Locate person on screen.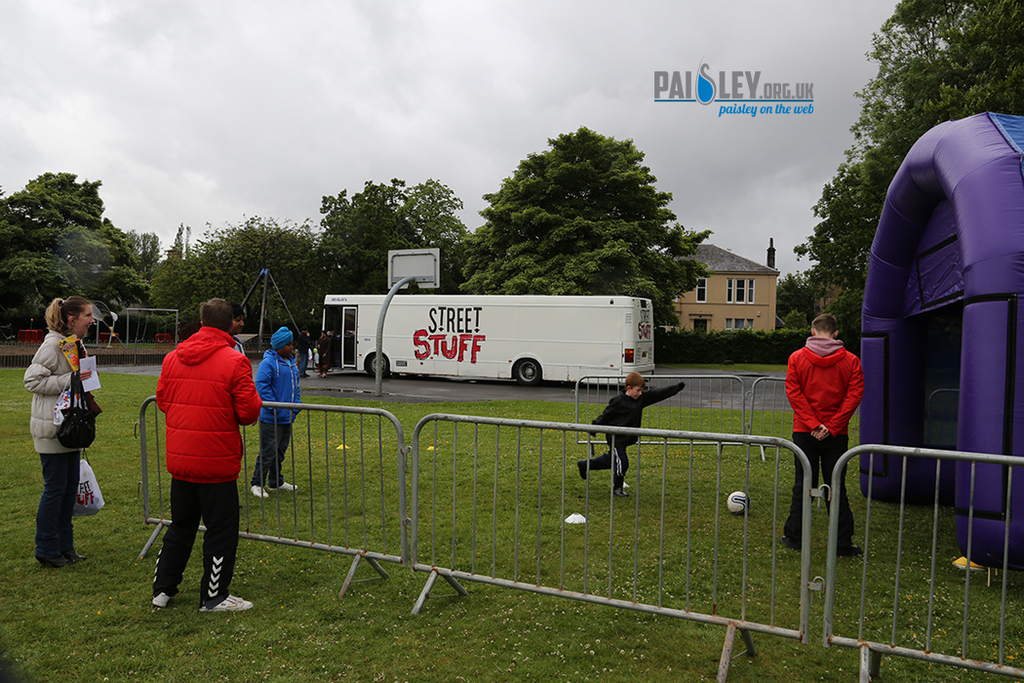
On screen at x1=250, y1=326, x2=301, y2=499.
